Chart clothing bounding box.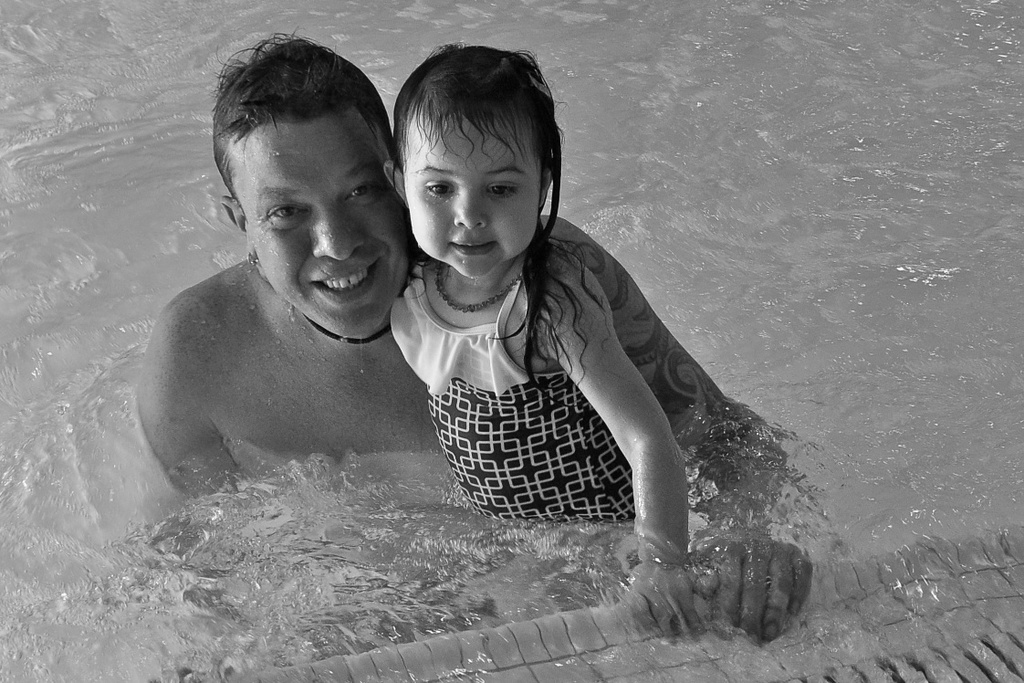
Charted: (426, 257, 657, 532).
